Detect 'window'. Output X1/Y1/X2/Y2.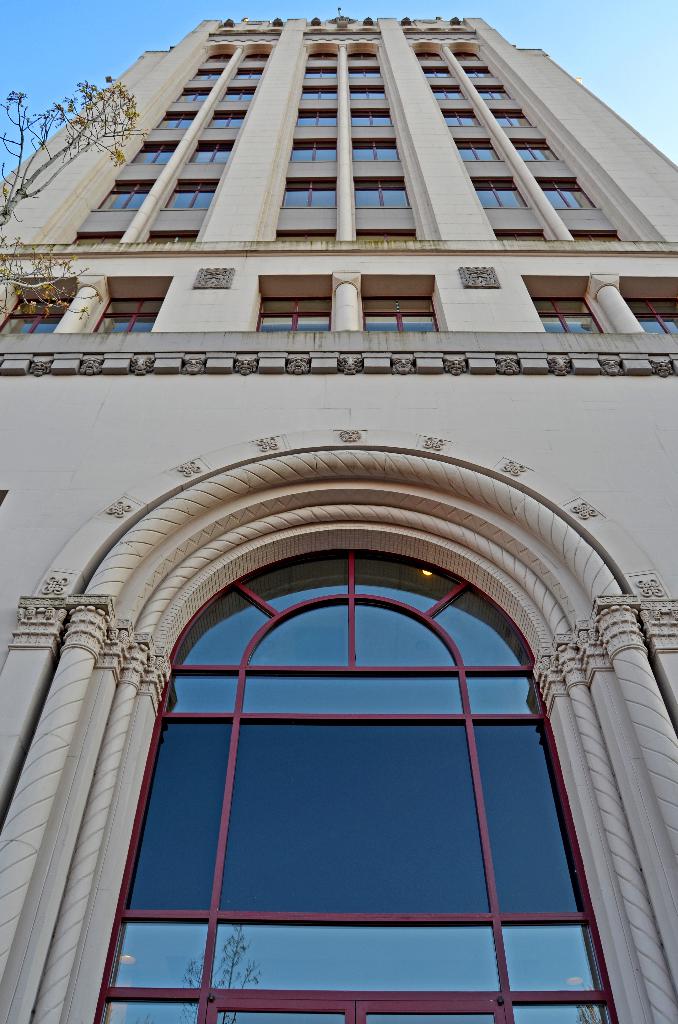
437/111/485/126.
